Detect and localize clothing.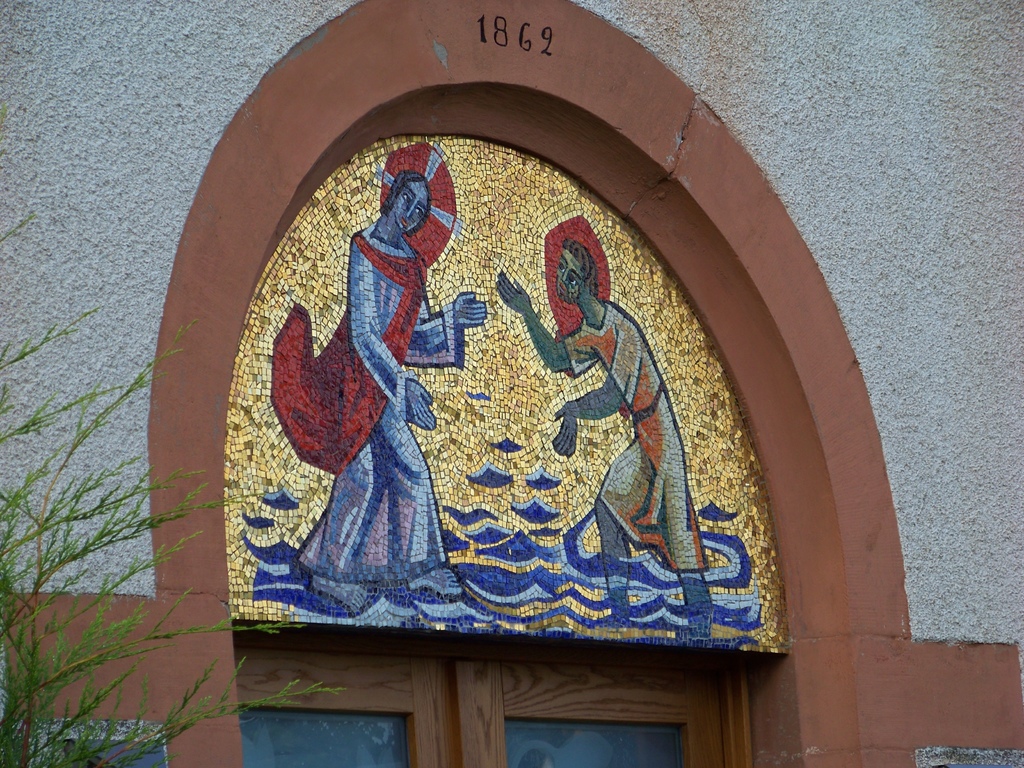
Localized at 566/303/706/574.
